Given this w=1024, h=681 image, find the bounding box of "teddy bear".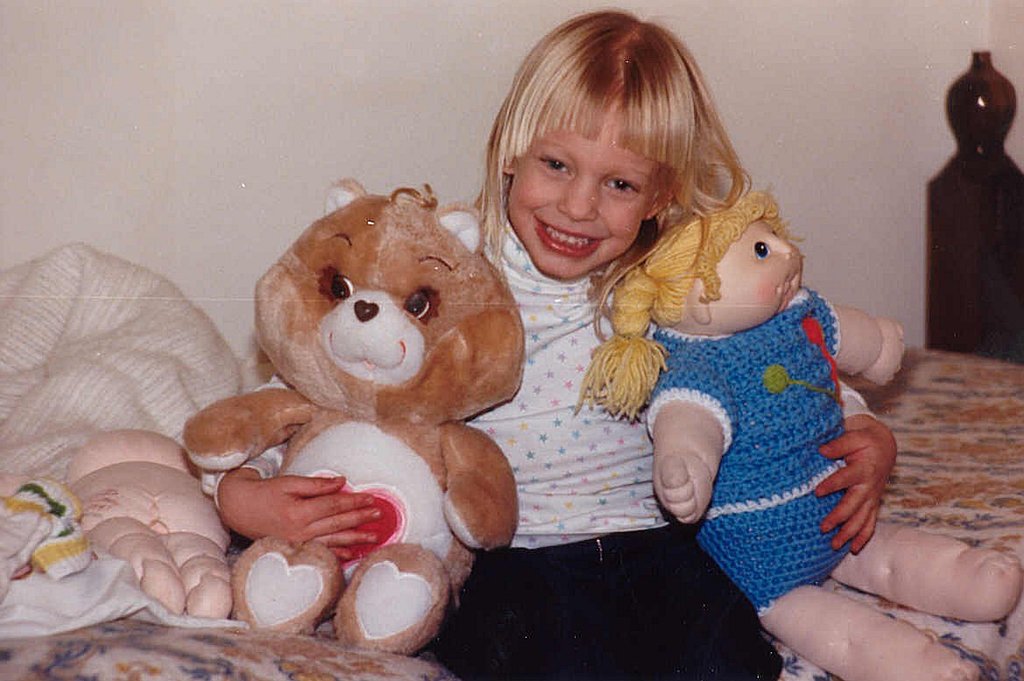
select_region(175, 173, 526, 658).
